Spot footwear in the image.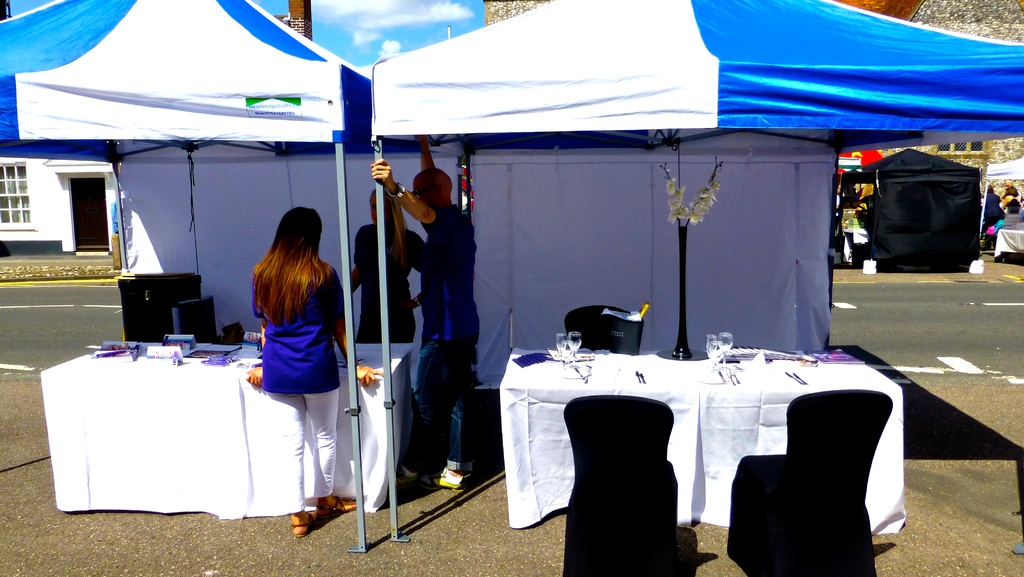
footwear found at Rect(289, 512, 317, 540).
